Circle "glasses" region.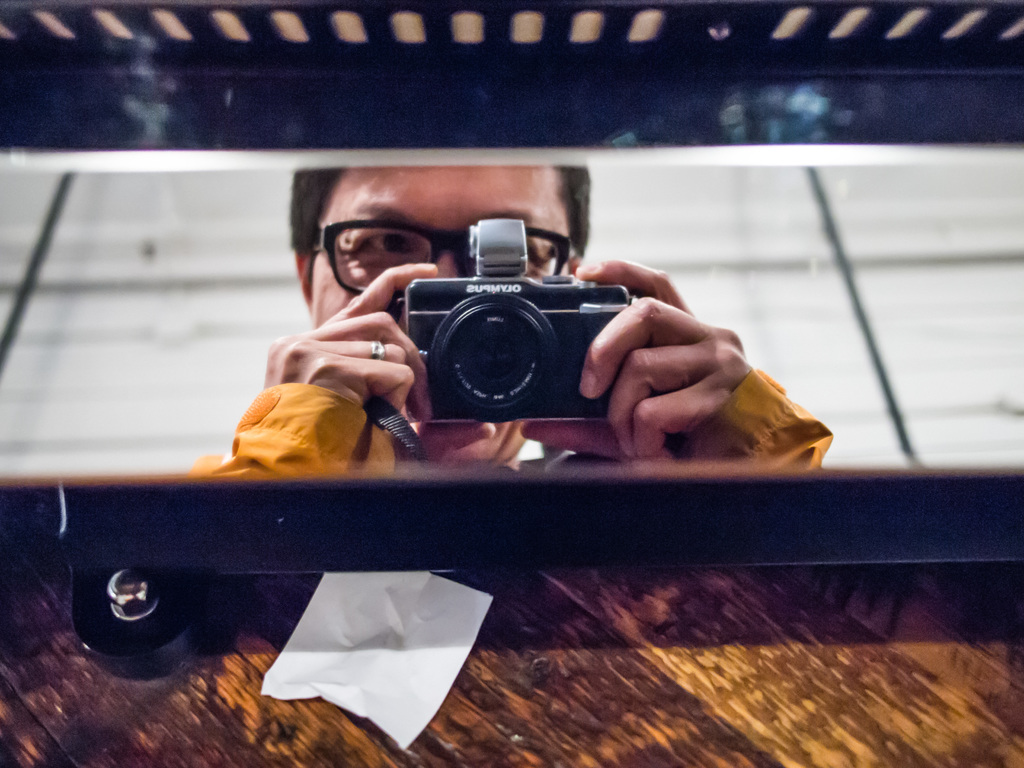
Region: <bbox>314, 214, 572, 307</bbox>.
